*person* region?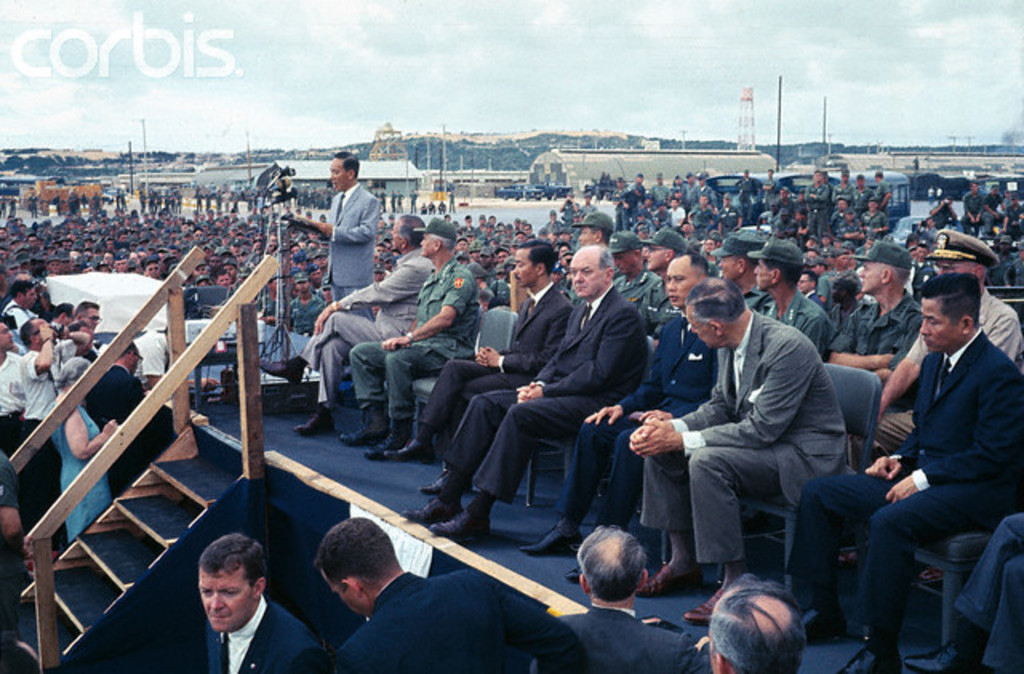
[0,442,27,669]
